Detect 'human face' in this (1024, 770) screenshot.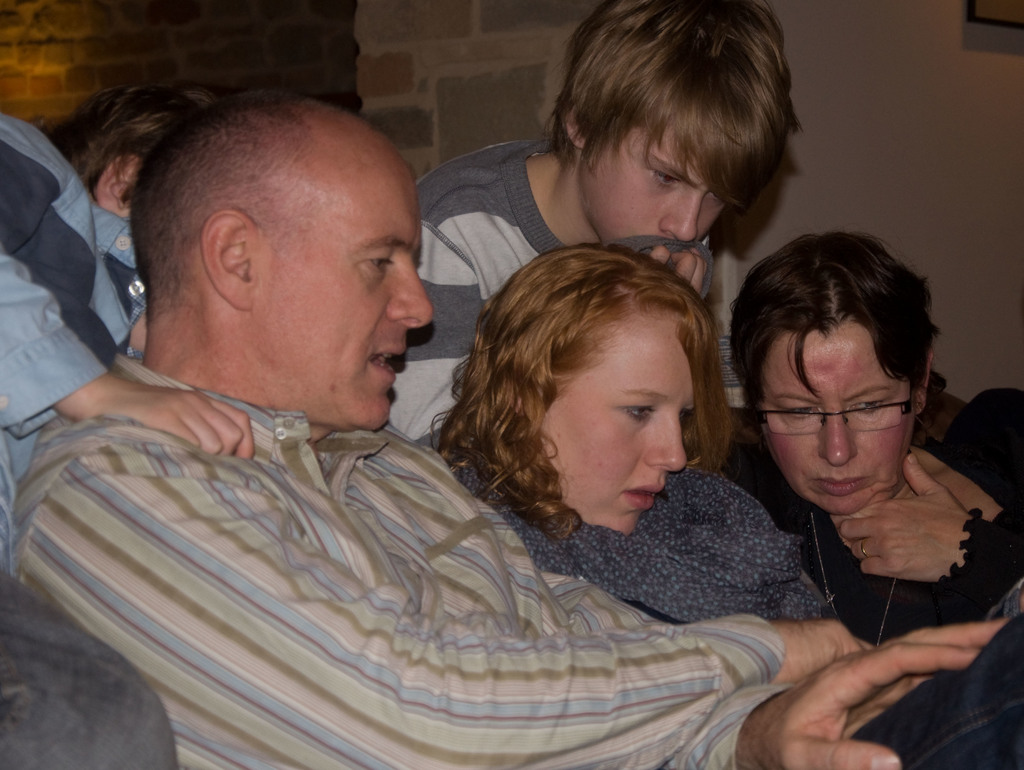
Detection: bbox(538, 310, 697, 533).
